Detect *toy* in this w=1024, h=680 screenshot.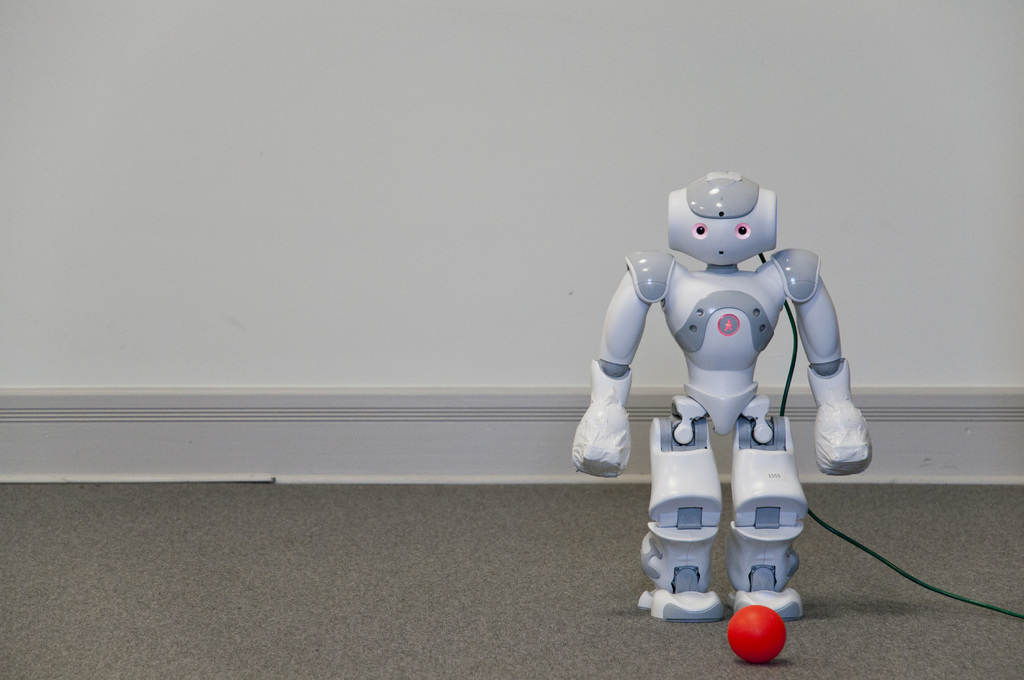
Detection: {"left": 727, "top": 603, "right": 785, "bottom": 664}.
